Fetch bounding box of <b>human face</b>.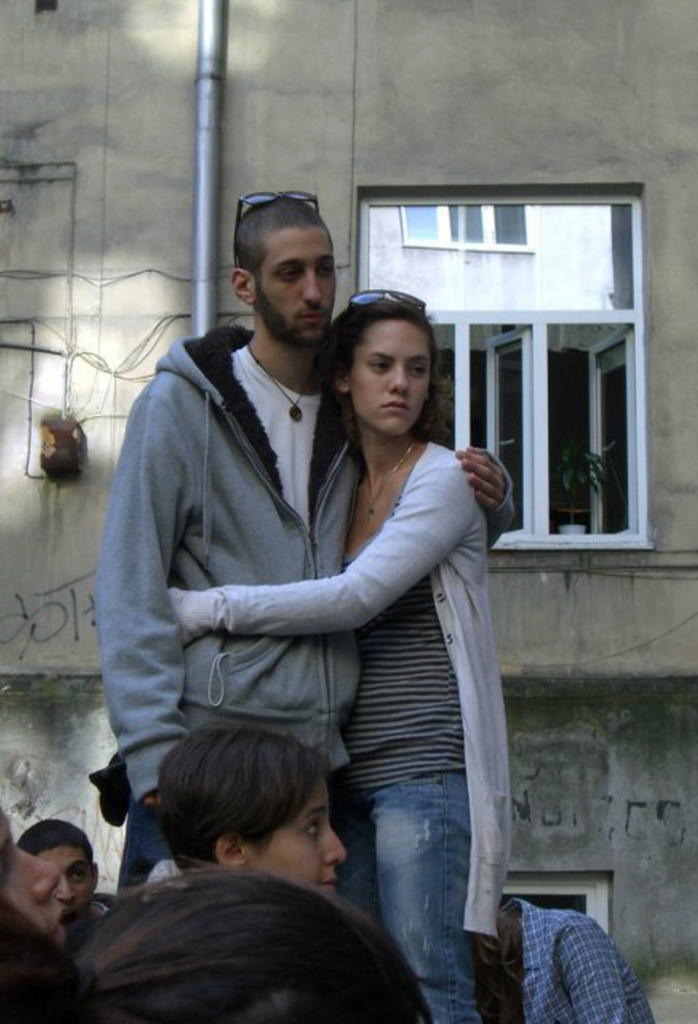
Bbox: {"left": 42, "top": 849, "right": 96, "bottom": 918}.
